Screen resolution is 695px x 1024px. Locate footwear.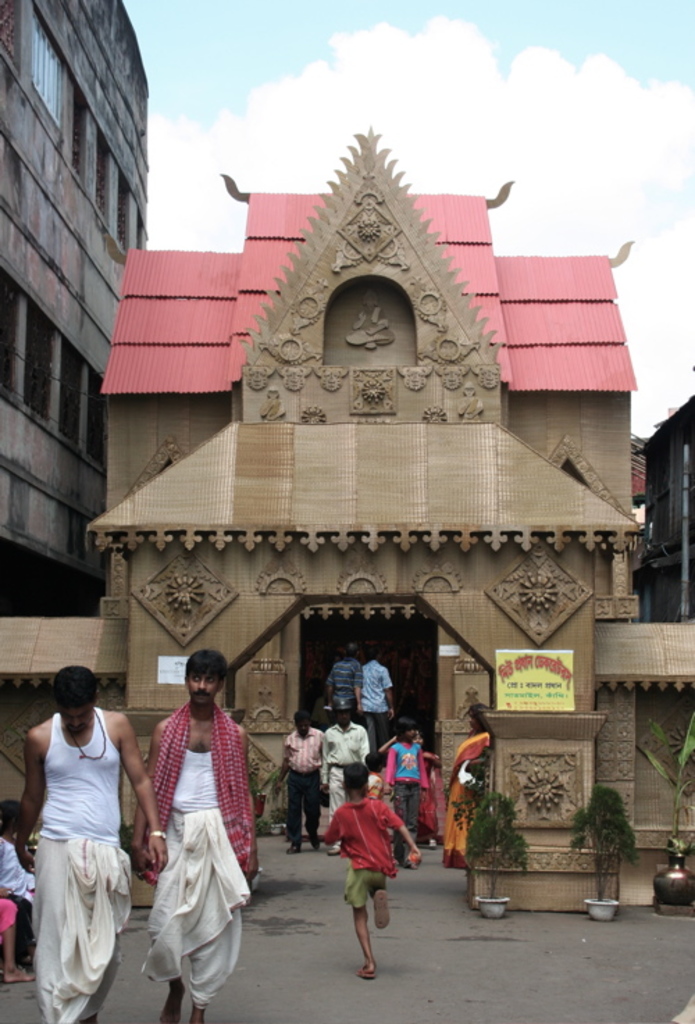
[x1=428, y1=836, x2=436, y2=849].
